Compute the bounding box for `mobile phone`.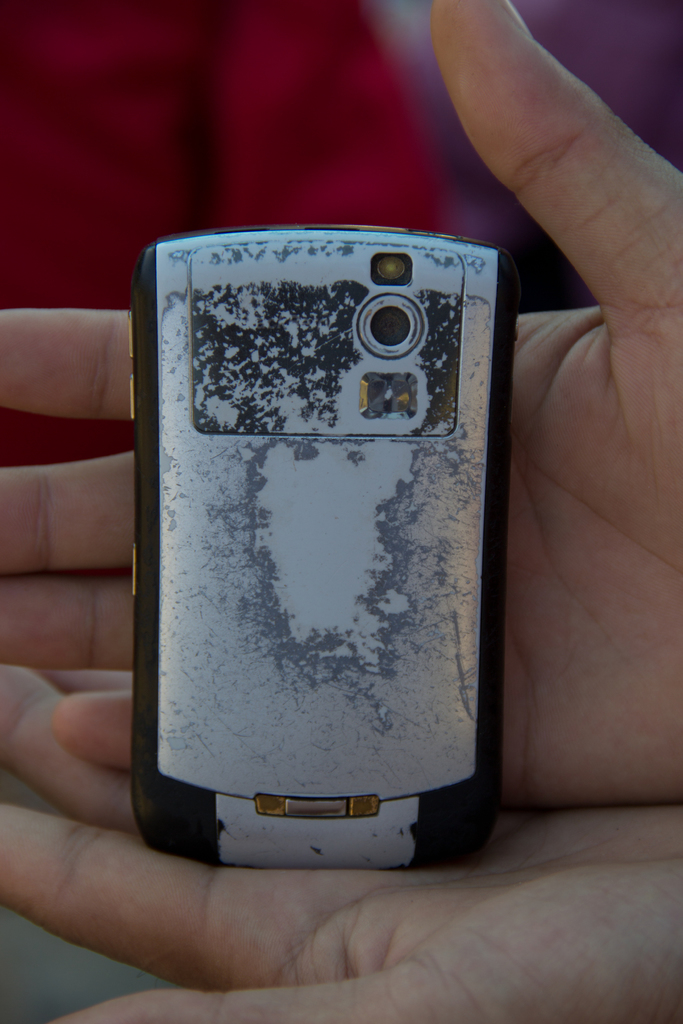
[x1=114, y1=227, x2=511, y2=898].
